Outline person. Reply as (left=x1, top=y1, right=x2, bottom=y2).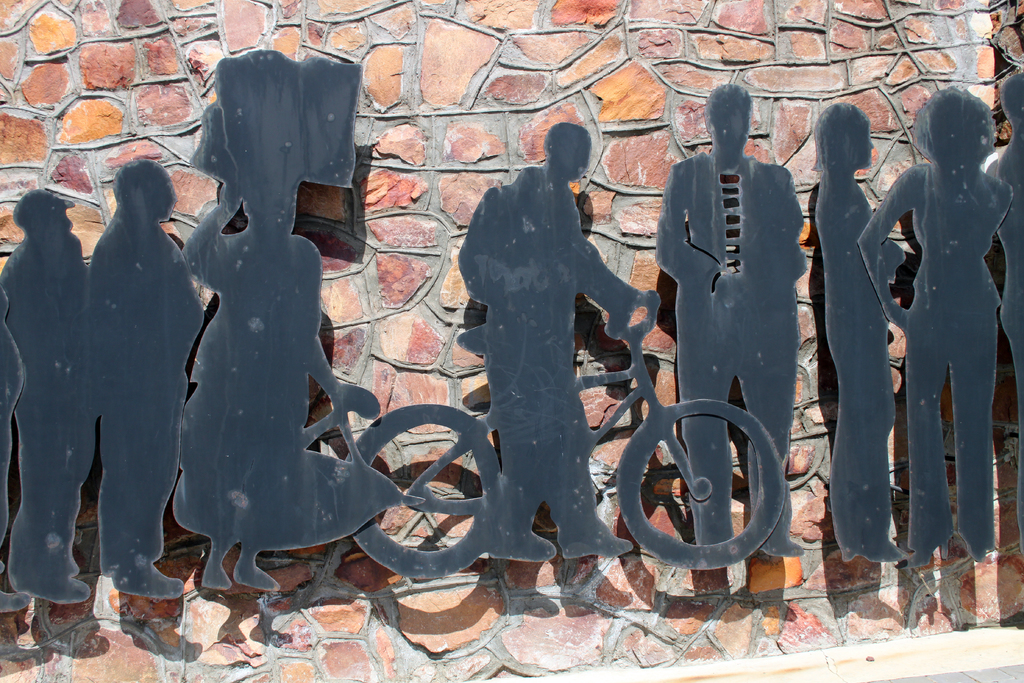
(left=168, top=179, right=421, bottom=591).
